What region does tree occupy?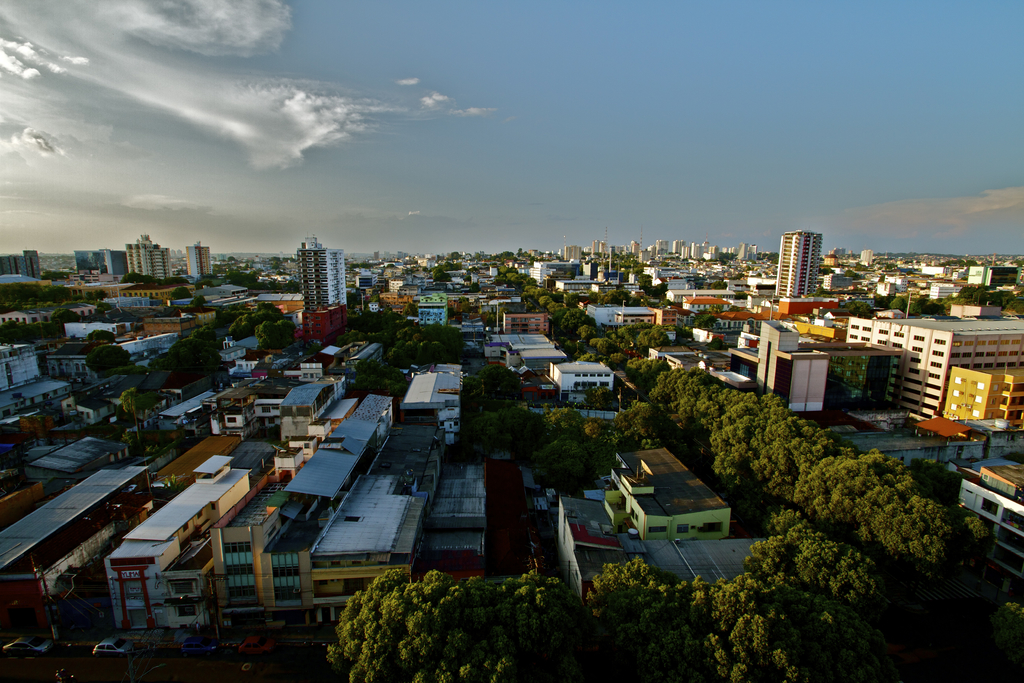
[877,293,895,311].
